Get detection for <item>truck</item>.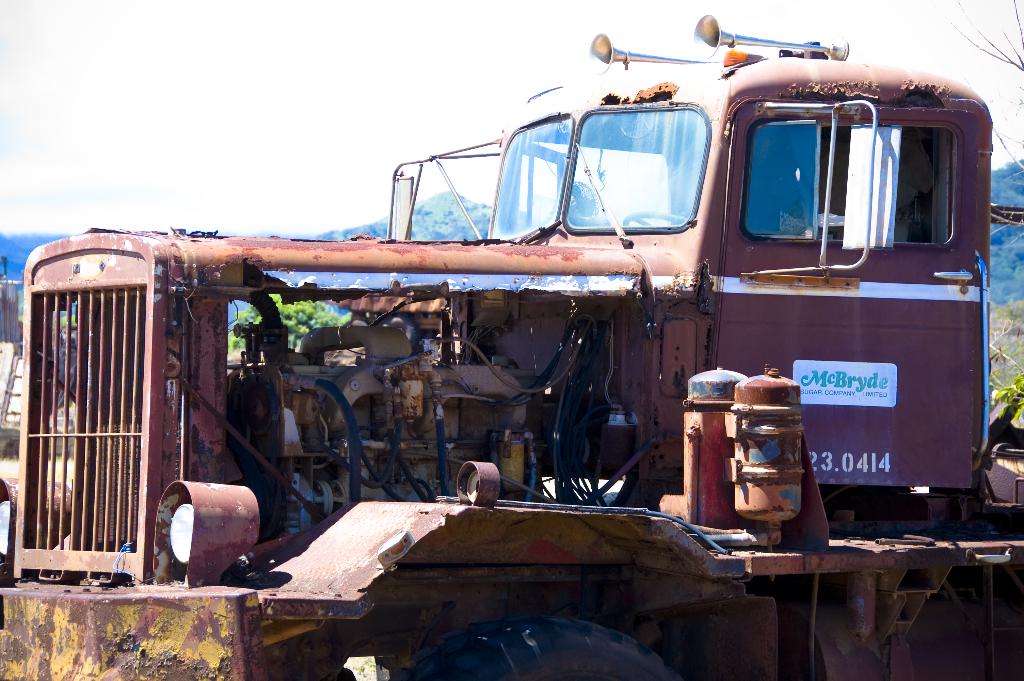
Detection: (10, 50, 991, 611).
